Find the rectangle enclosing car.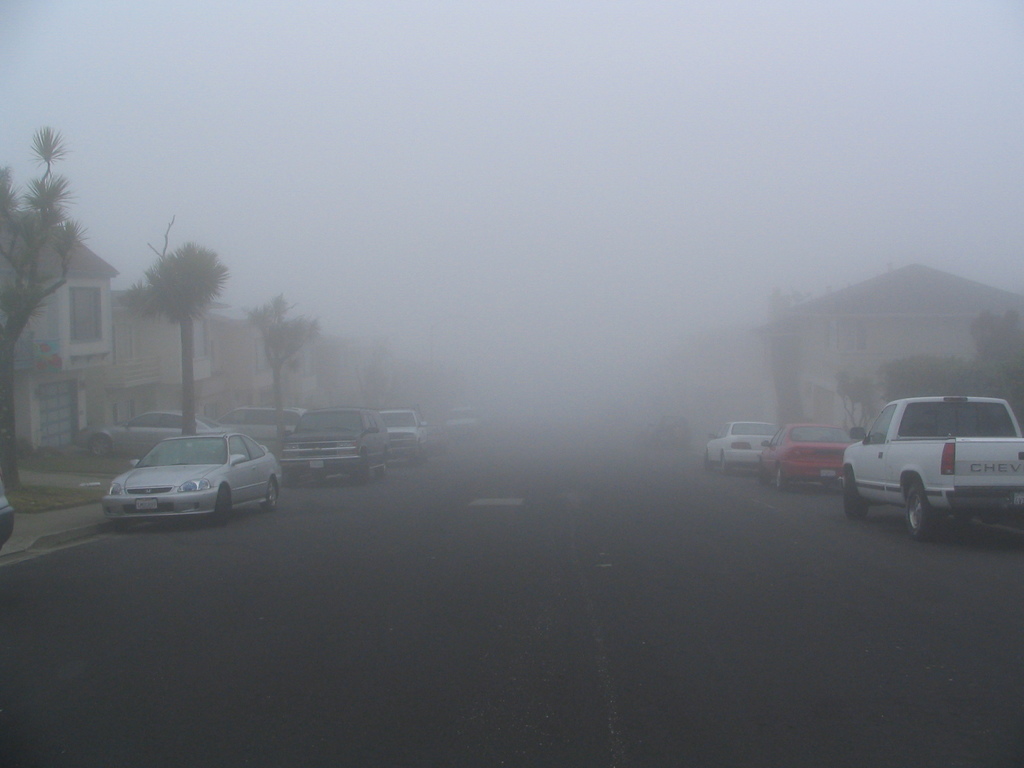
92:420:270:525.
